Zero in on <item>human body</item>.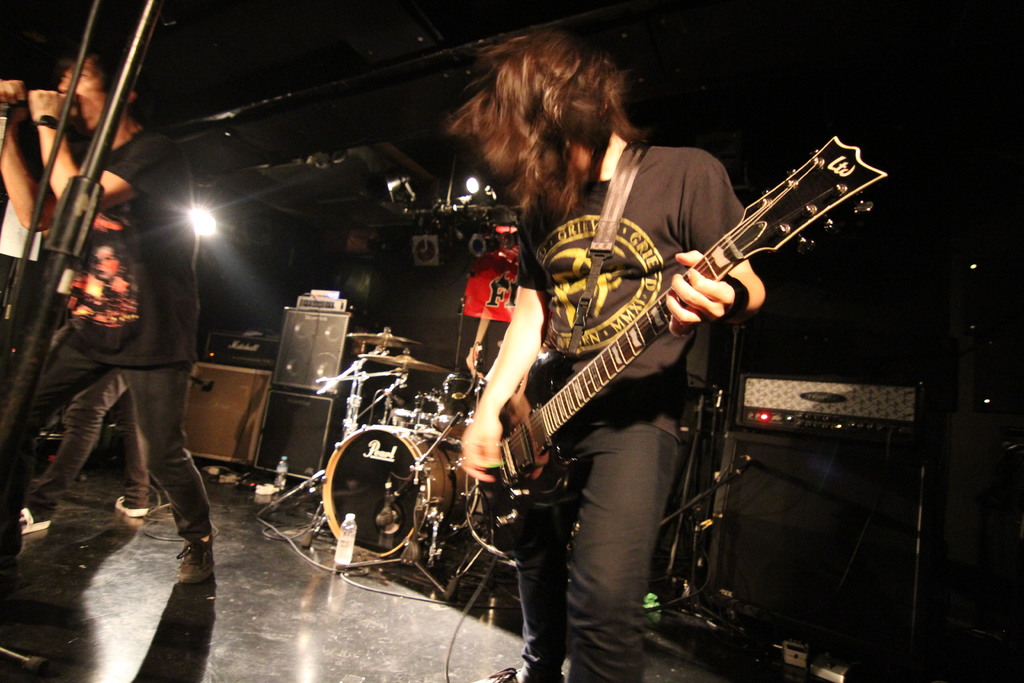
Zeroed in: left=0, top=81, right=218, bottom=593.
